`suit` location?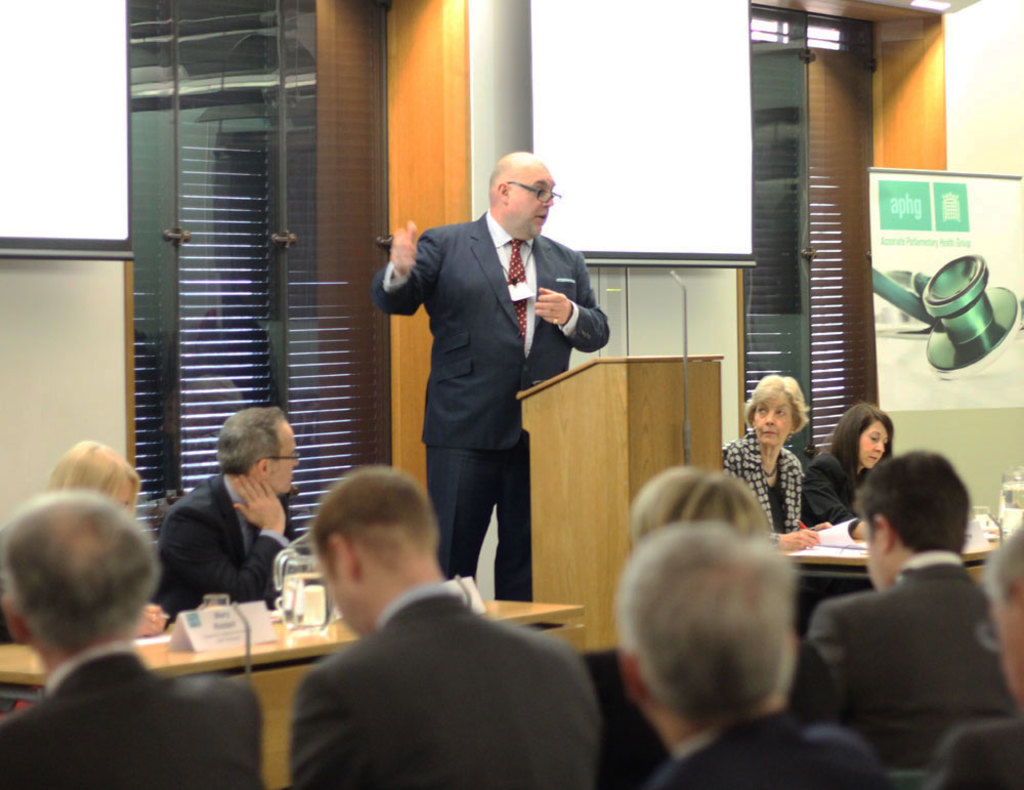
{"x1": 160, "y1": 462, "x2": 304, "y2": 619}
